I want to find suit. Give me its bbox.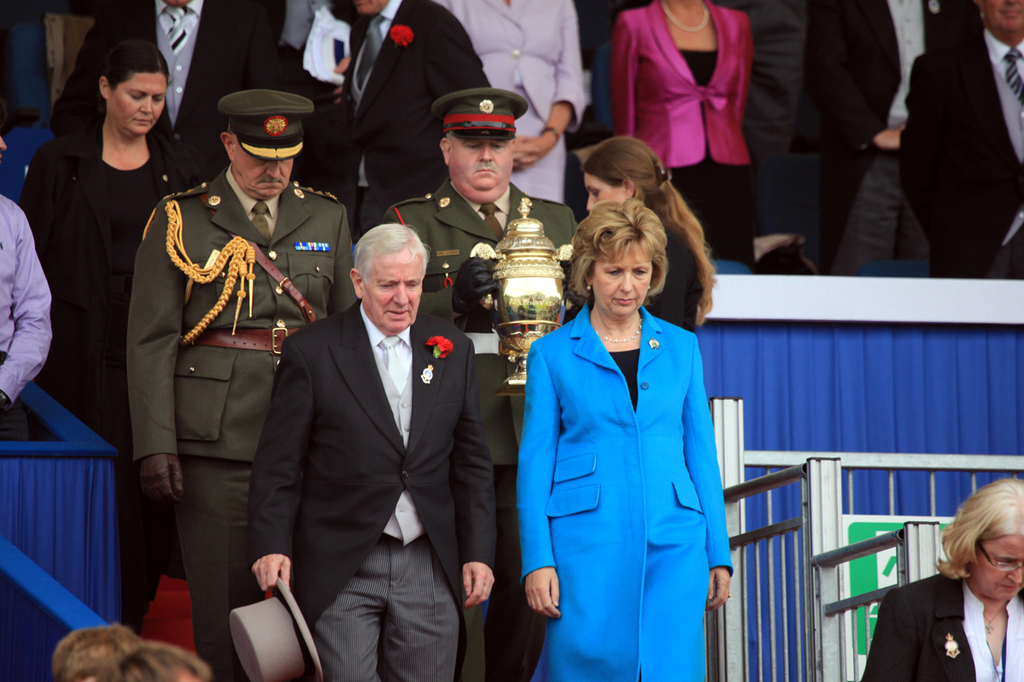
897,26,1023,282.
